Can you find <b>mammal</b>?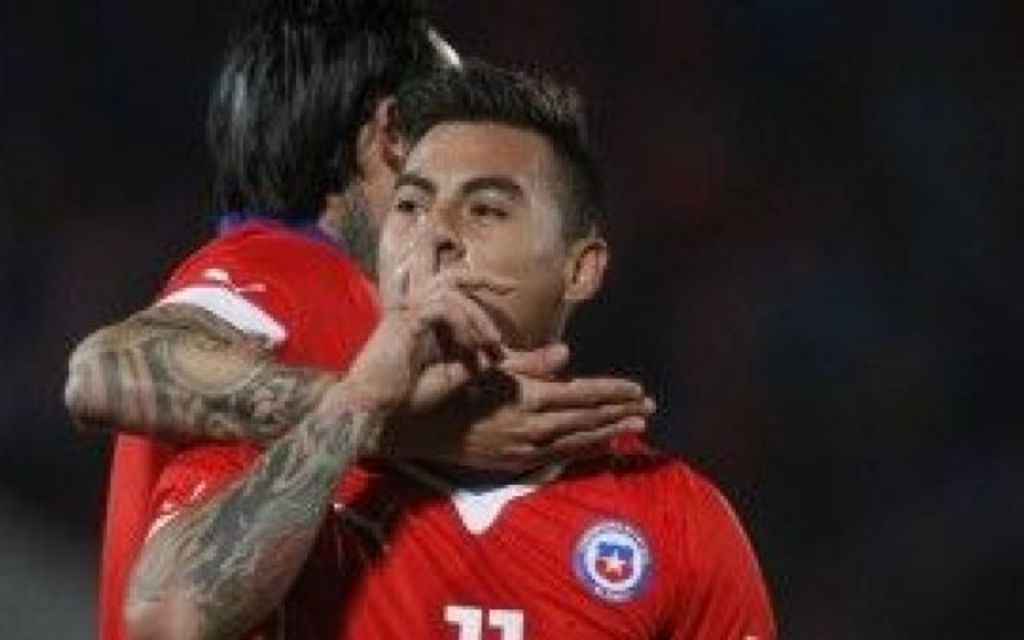
Yes, bounding box: [62,0,661,638].
